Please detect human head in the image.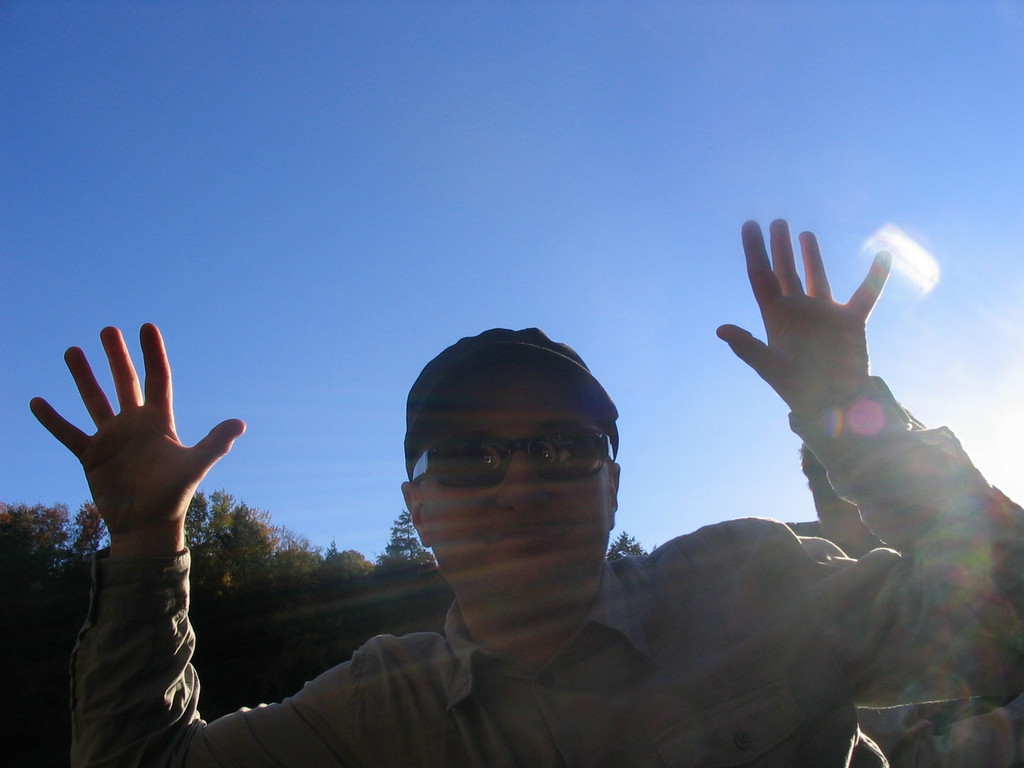
800/447/877/547.
